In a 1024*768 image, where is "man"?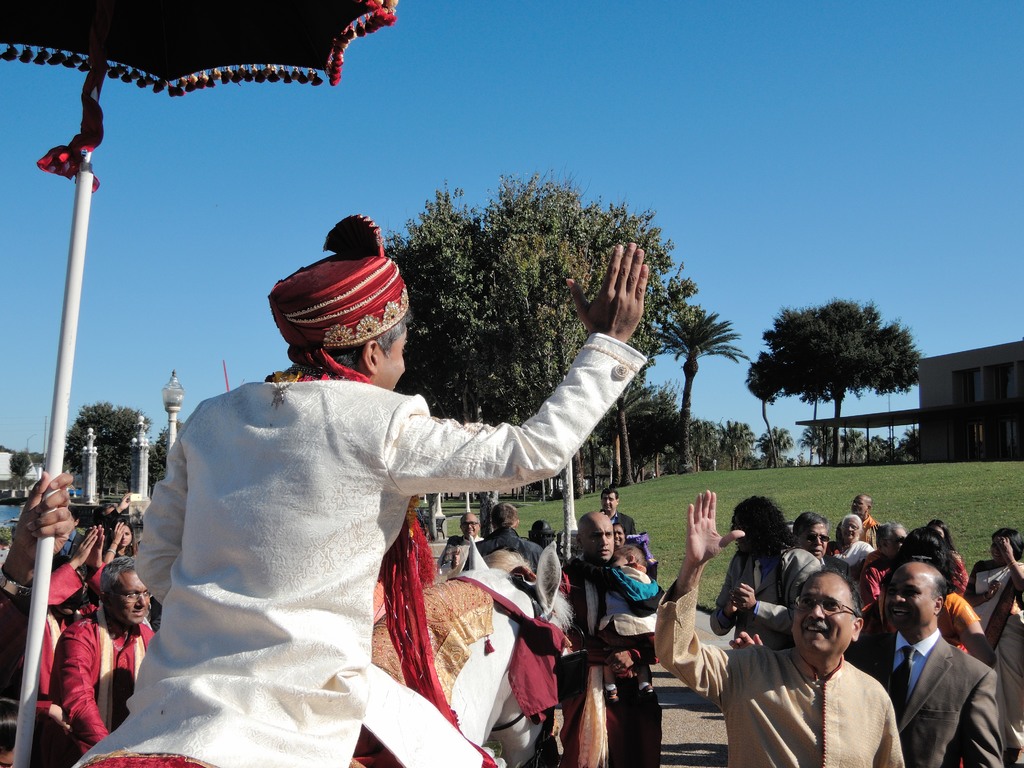
472,501,538,575.
